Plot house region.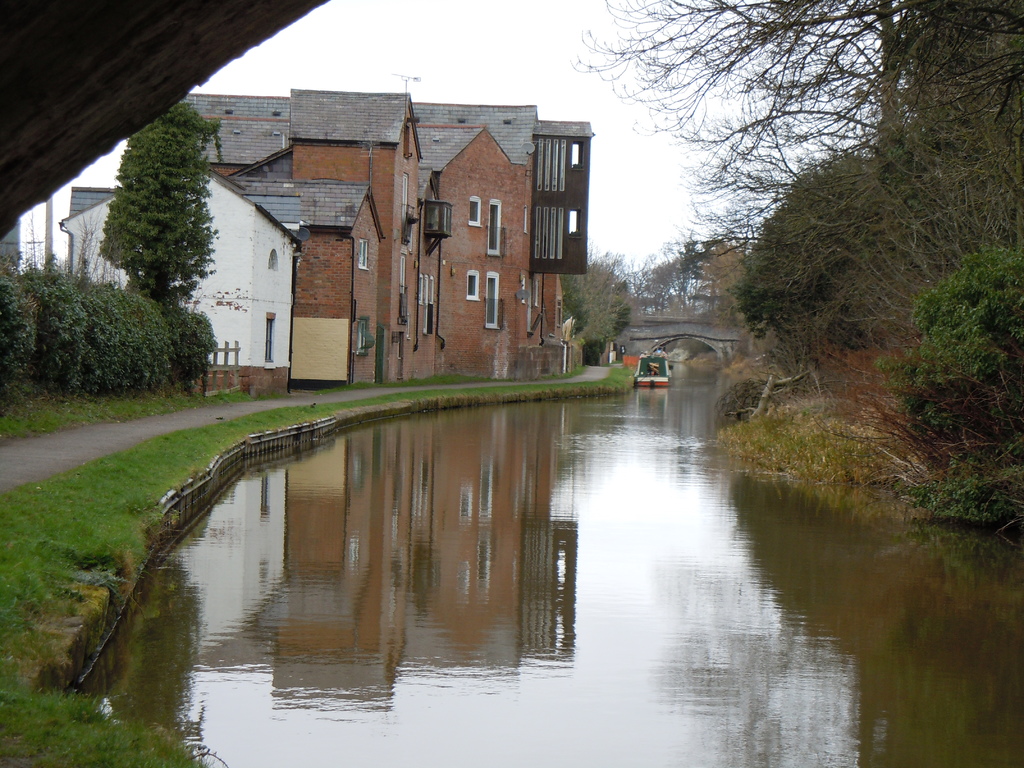
Plotted at rect(108, 66, 672, 451).
